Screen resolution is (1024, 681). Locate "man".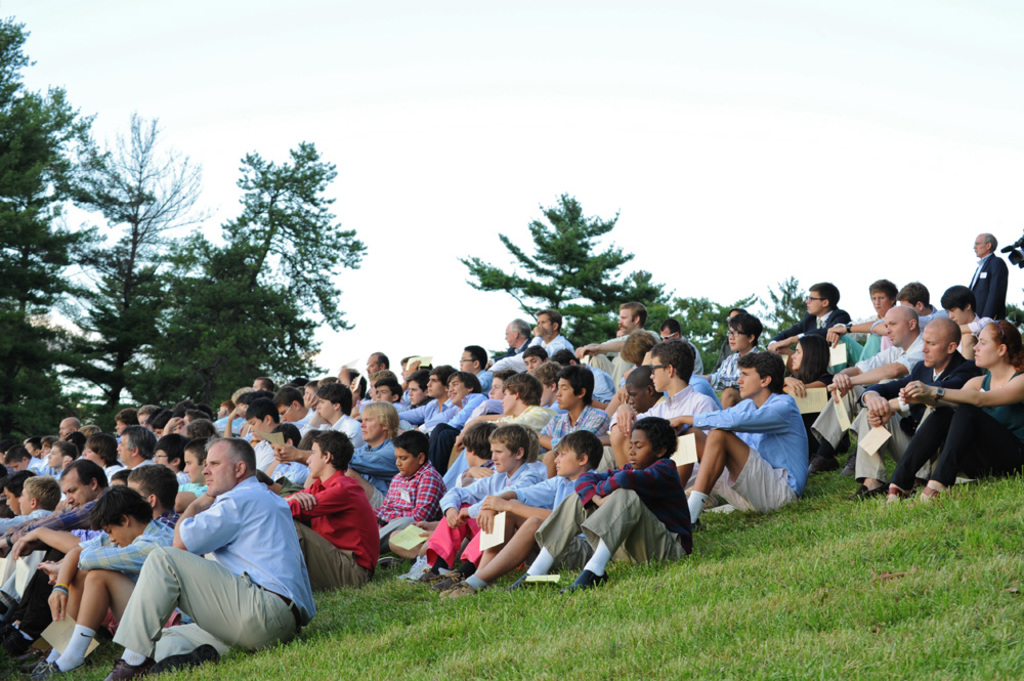
region(962, 231, 1006, 318).
